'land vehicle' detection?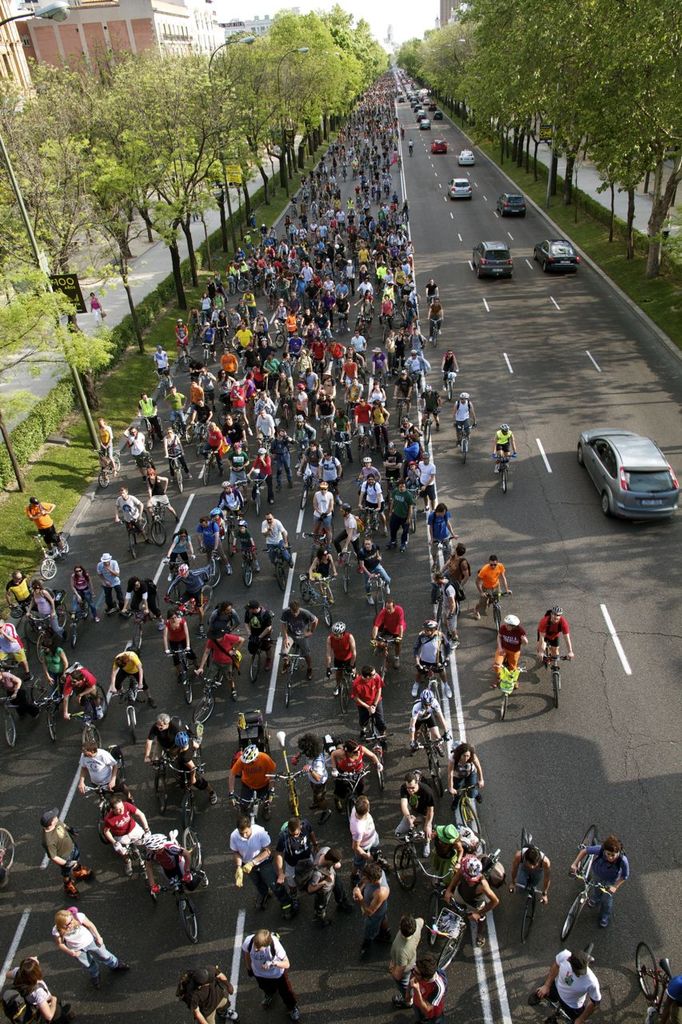
x1=153, y1=512, x2=167, y2=540
